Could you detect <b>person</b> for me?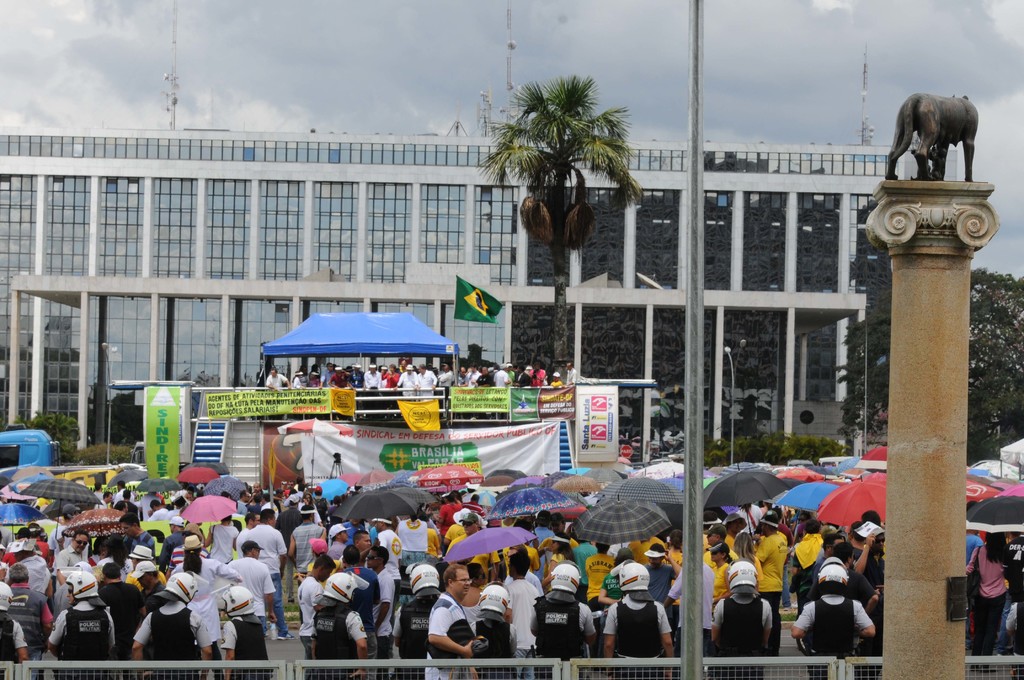
Detection result: (left=439, top=360, right=452, bottom=399).
